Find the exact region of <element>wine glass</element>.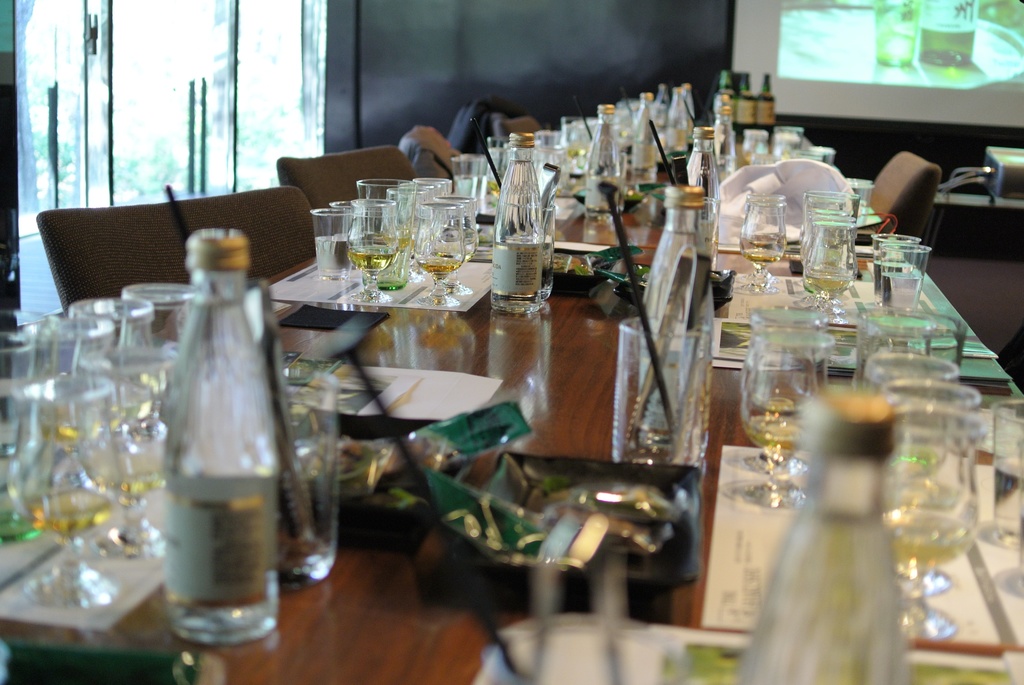
Exact region: 13:379:127:608.
